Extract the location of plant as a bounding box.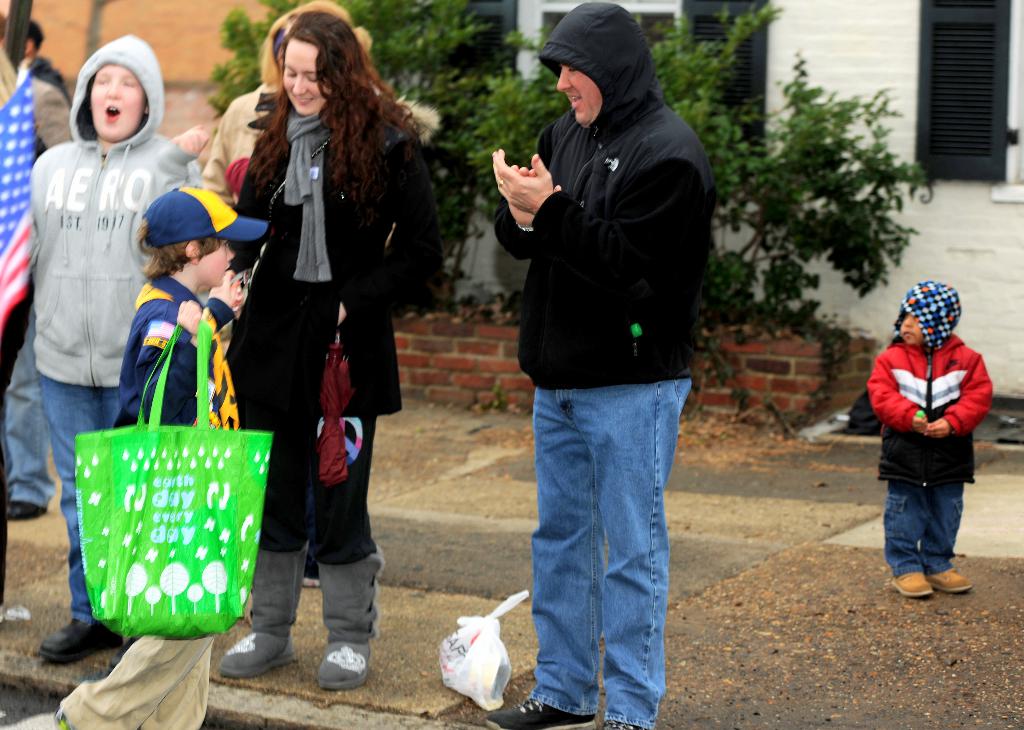
pyautogui.locateOnScreen(751, 81, 933, 353).
